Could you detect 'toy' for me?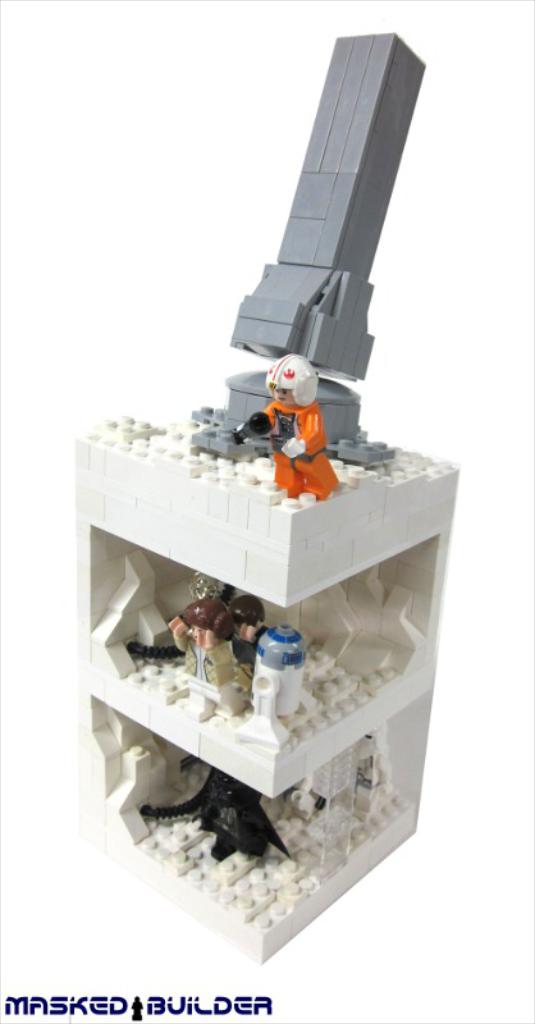
Detection result: bbox=(165, 568, 274, 692).
